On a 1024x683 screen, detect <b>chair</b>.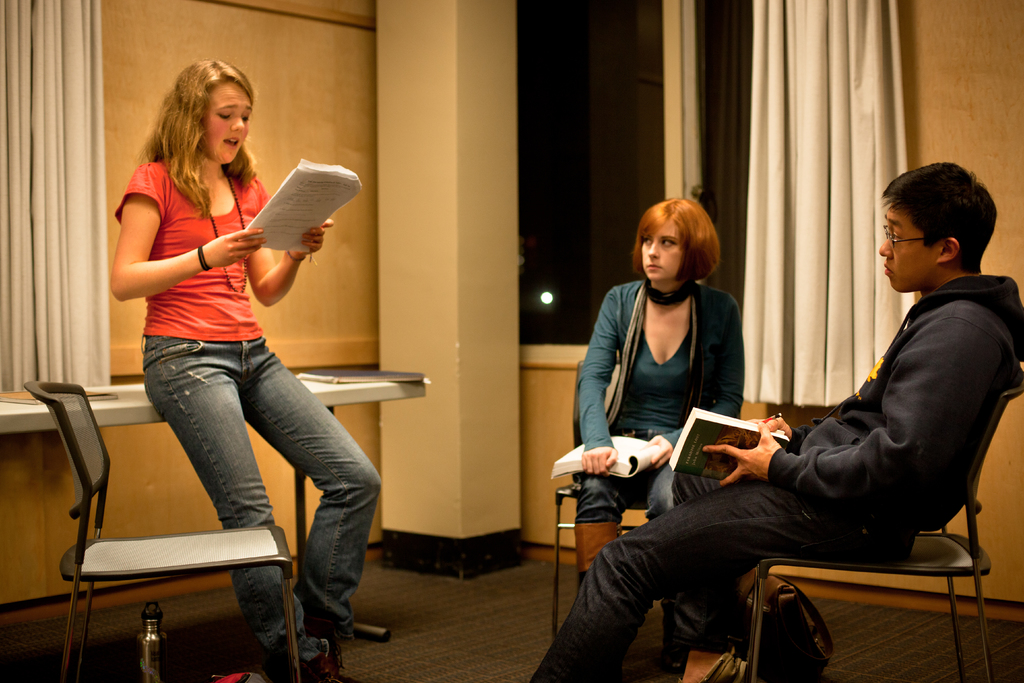
[left=549, top=360, right=657, bottom=643].
